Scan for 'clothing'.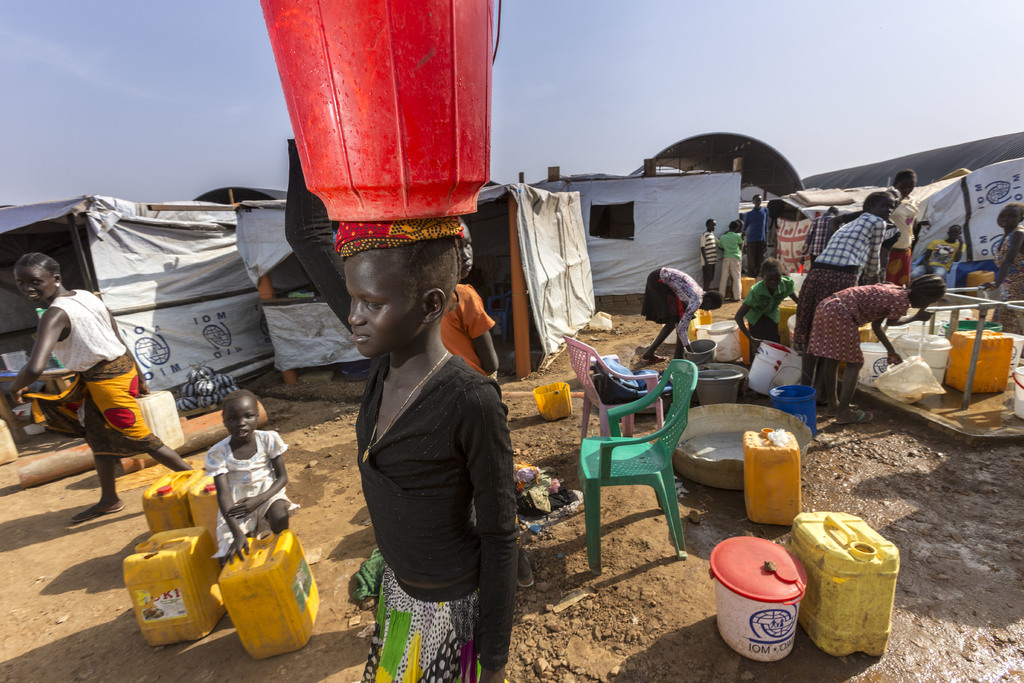
Scan result: [887,192,921,284].
